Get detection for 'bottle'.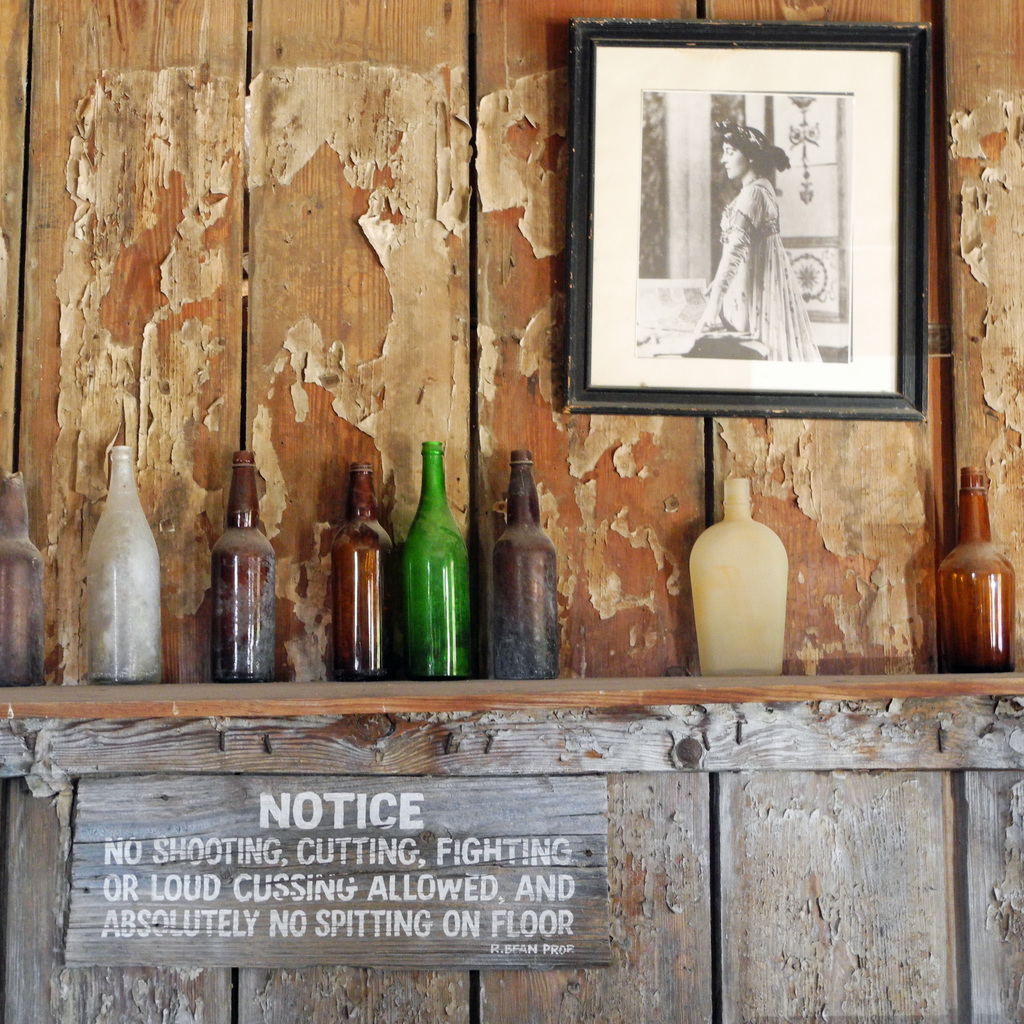
Detection: [left=685, top=467, right=787, bottom=692].
